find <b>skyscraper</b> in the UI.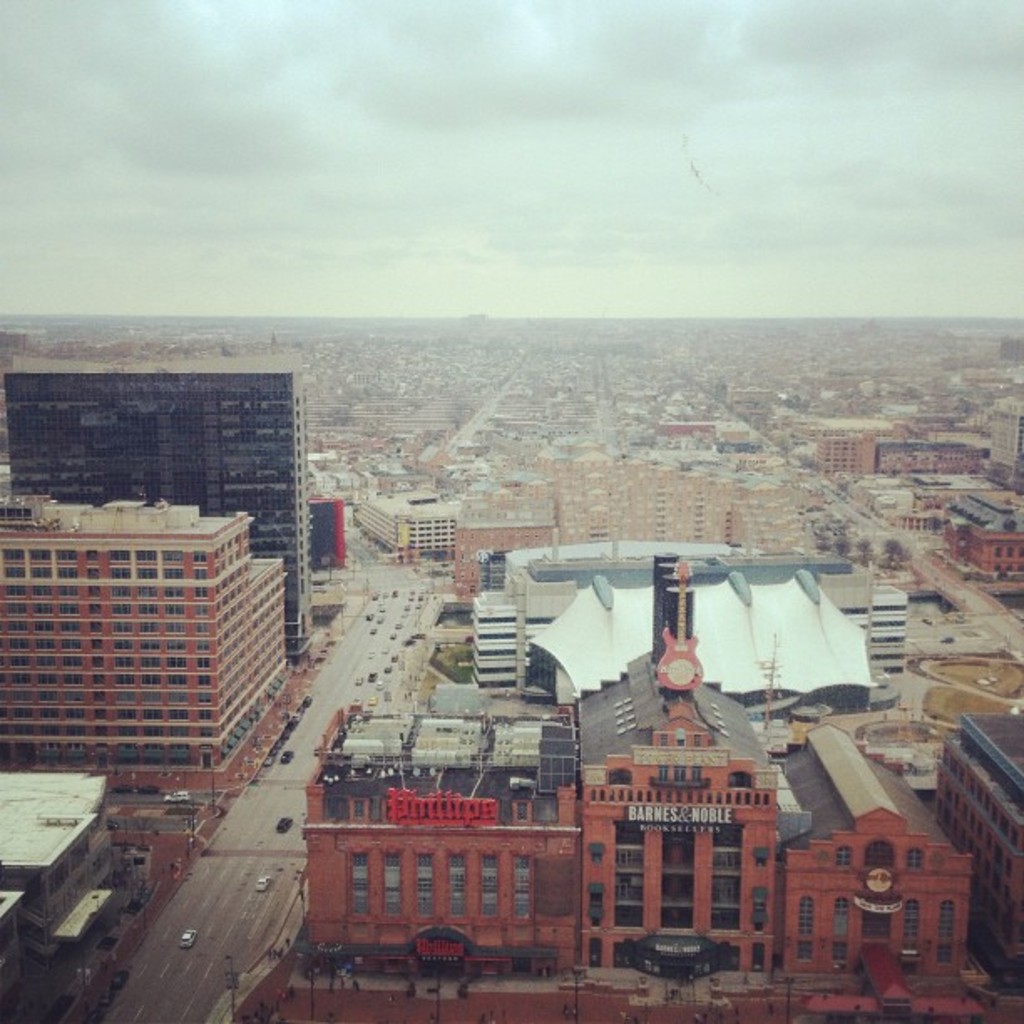
UI element at 967:395:1022:482.
